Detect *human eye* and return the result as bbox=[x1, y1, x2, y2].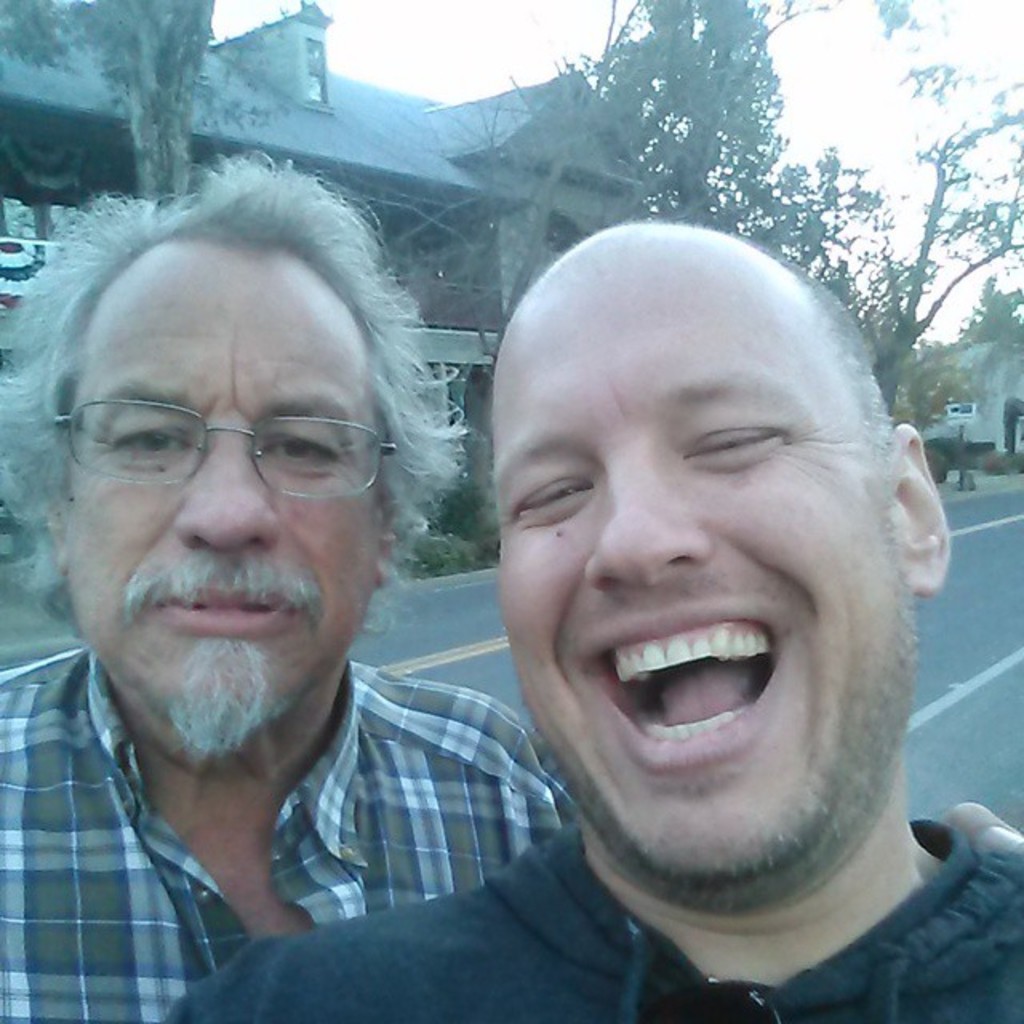
bbox=[262, 435, 349, 467].
